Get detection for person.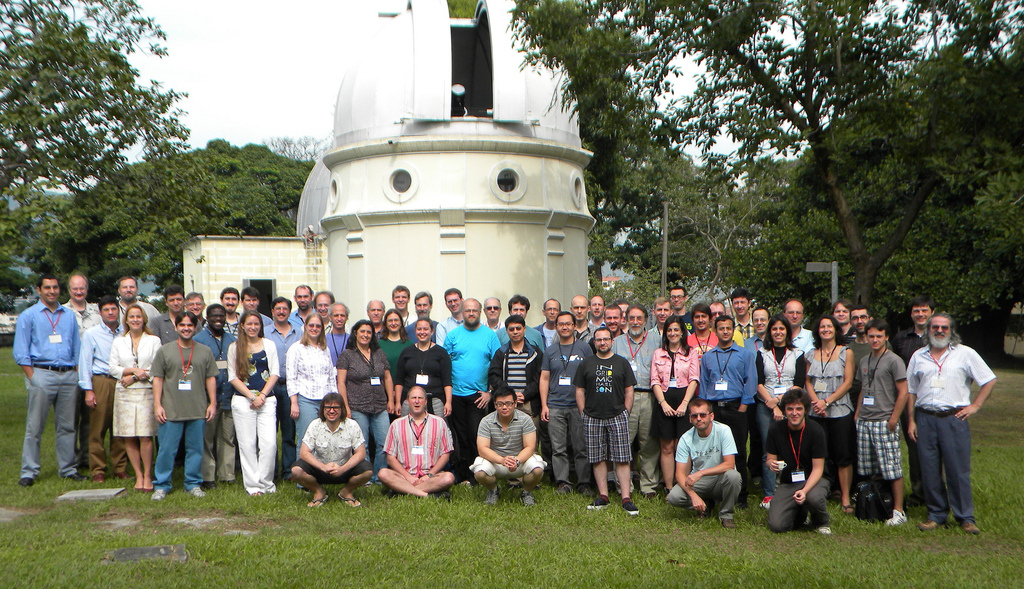
Detection: {"left": 17, "top": 247, "right": 84, "bottom": 488}.
